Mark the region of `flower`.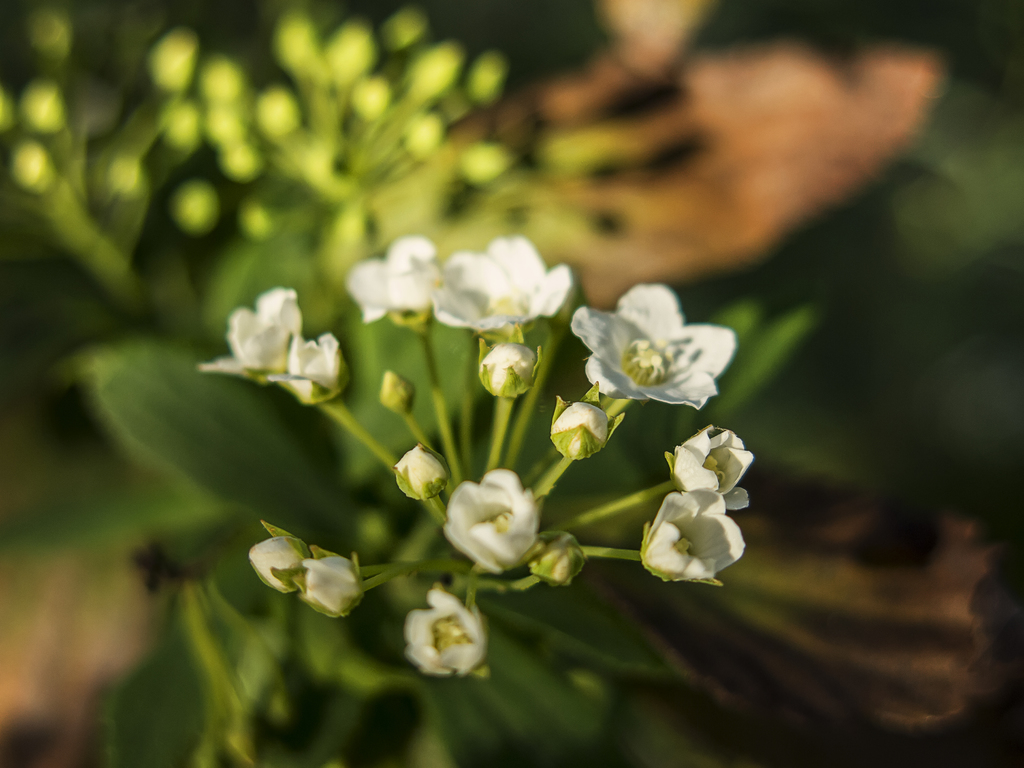
Region: (578, 285, 737, 408).
